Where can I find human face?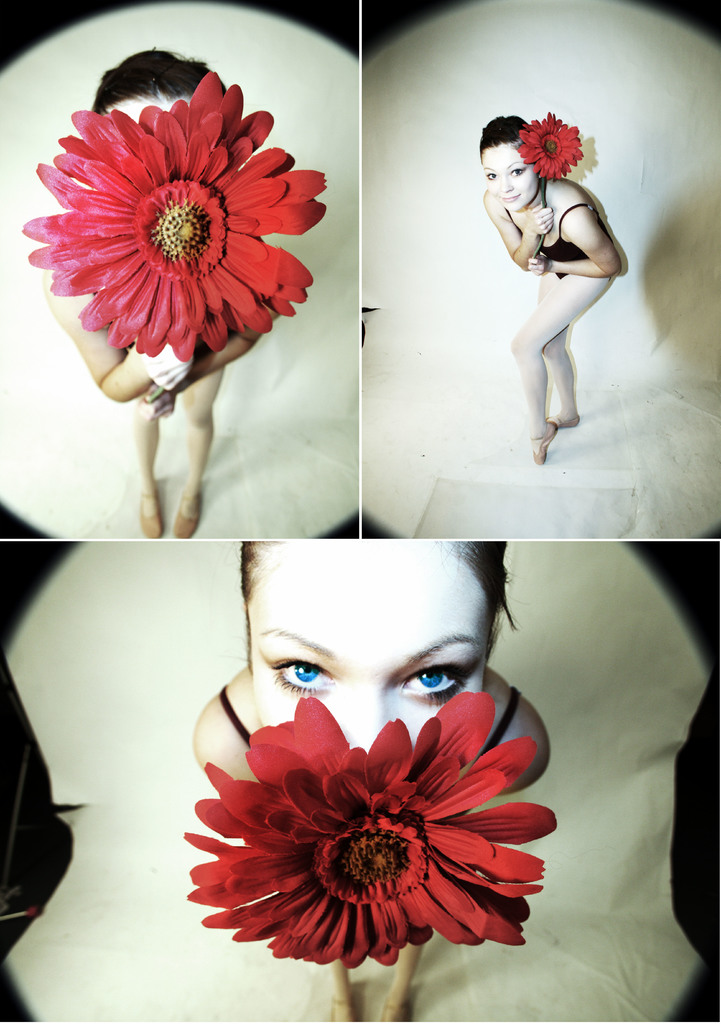
You can find it at <bbox>483, 147, 541, 212</bbox>.
